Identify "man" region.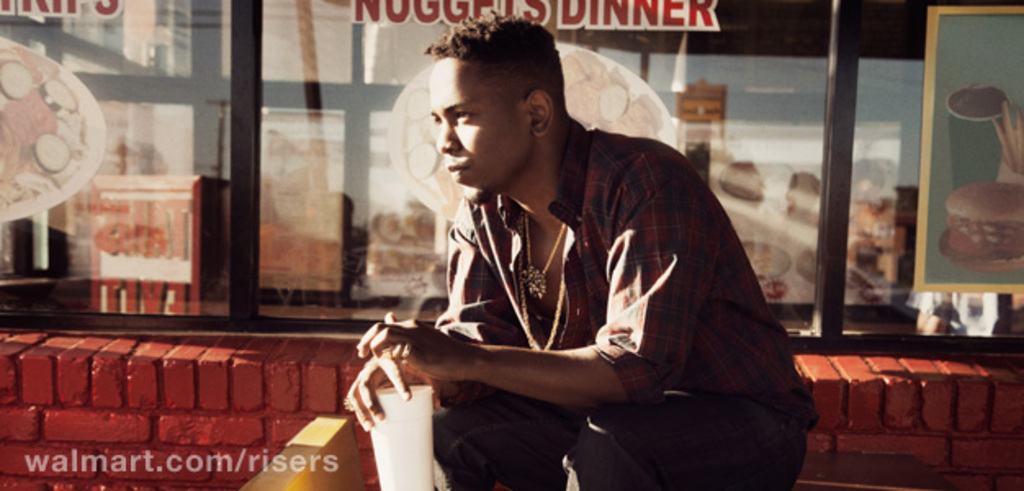
Region: bbox=[344, 33, 785, 488].
